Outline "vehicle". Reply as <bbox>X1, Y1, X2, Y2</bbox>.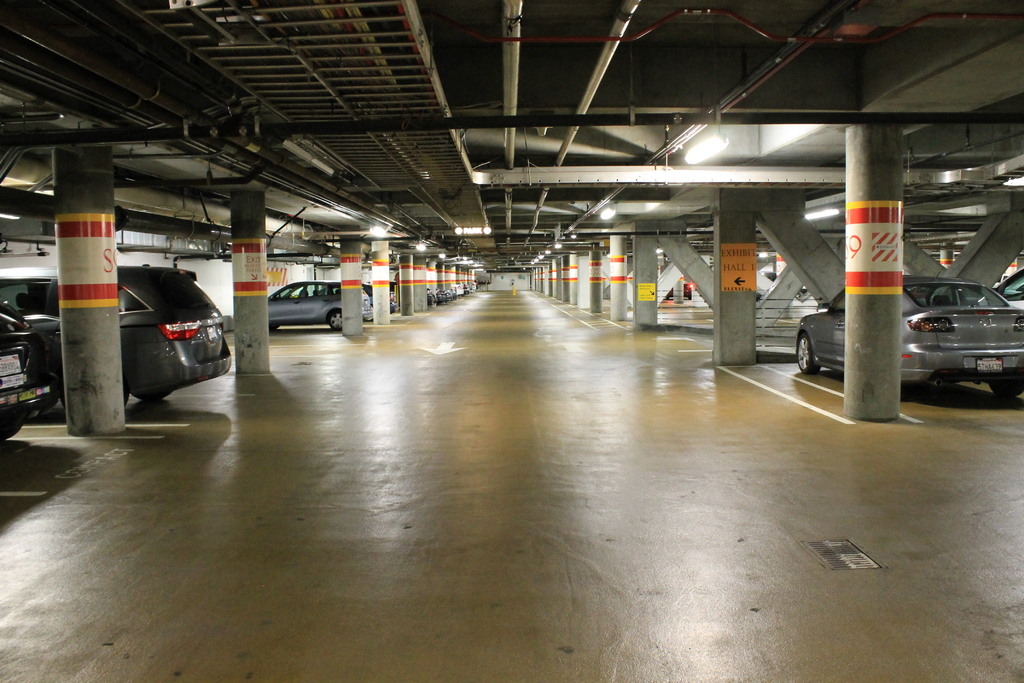
<bbox>666, 280, 694, 301</bbox>.
